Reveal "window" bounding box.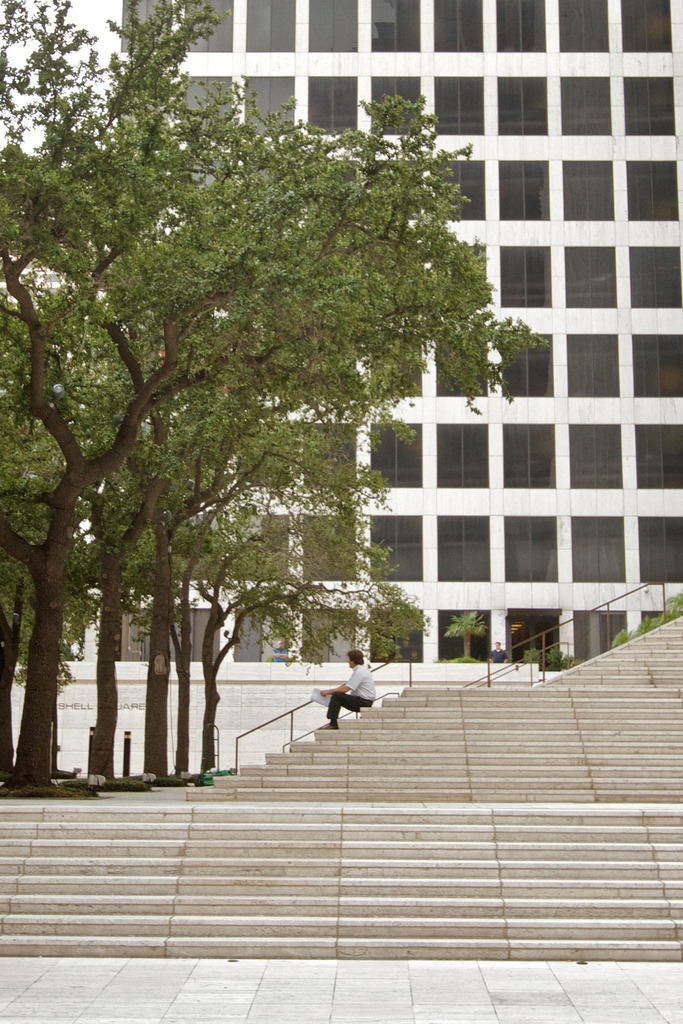
Revealed: <box>183,0,234,61</box>.
